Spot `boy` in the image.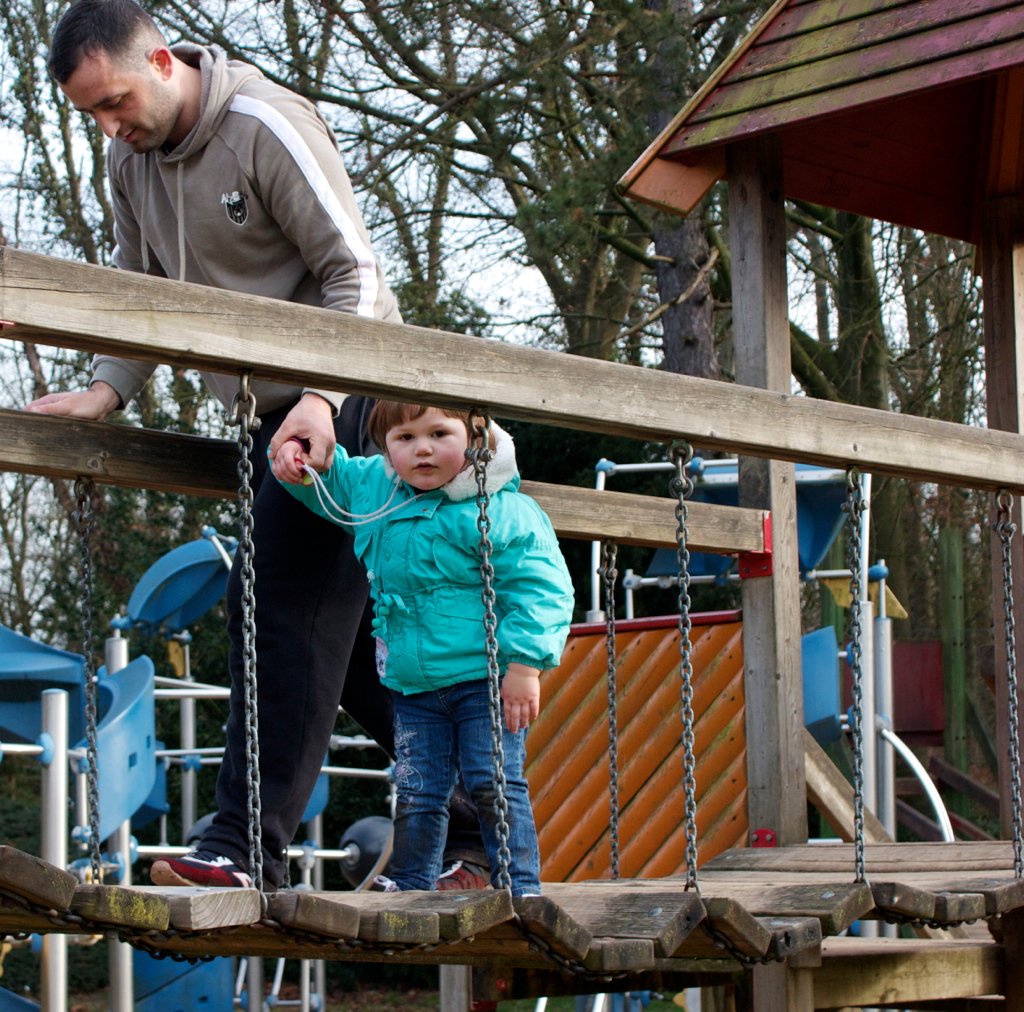
`boy` found at box(232, 376, 621, 925).
